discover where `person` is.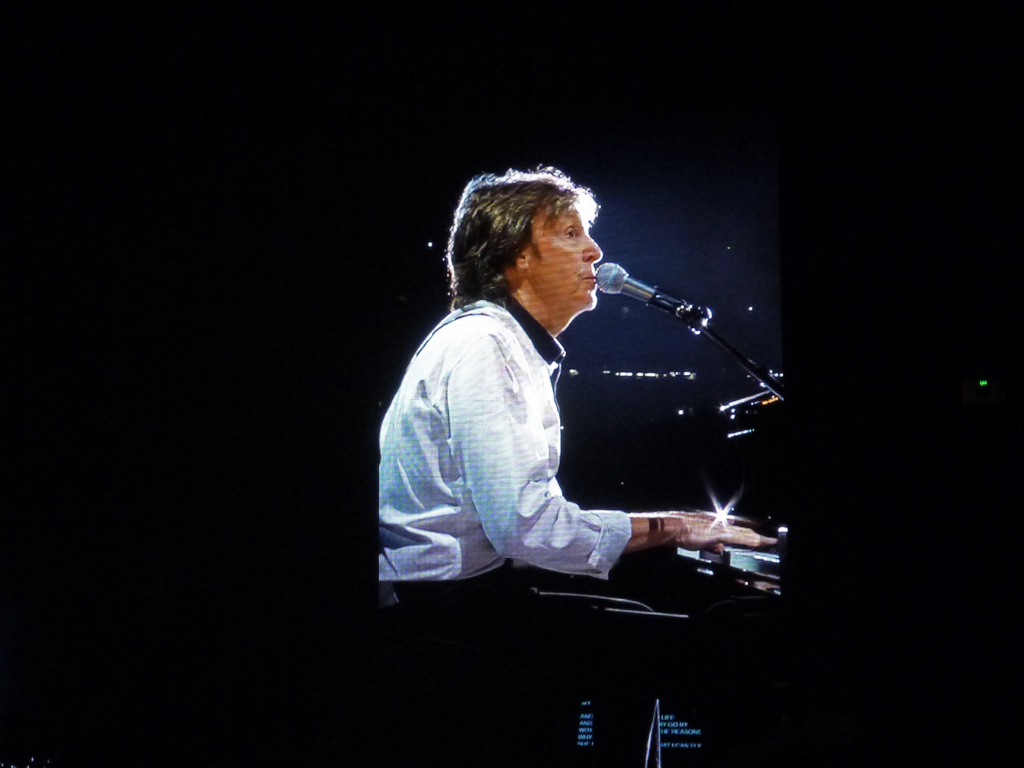
Discovered at [376,161,772,762].
